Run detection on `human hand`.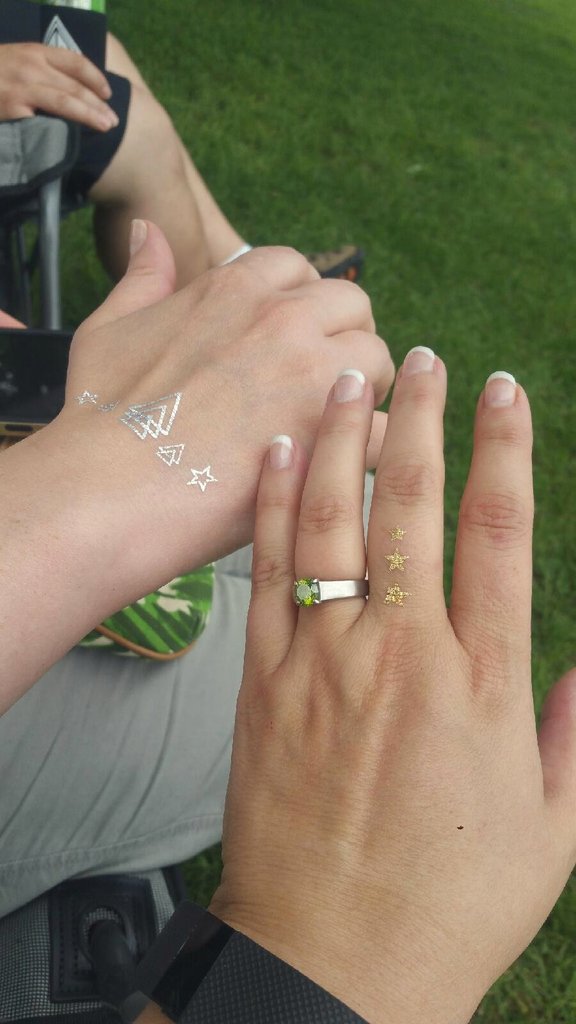
Result: x1=0 y1=42 x2=120 y2=136.
